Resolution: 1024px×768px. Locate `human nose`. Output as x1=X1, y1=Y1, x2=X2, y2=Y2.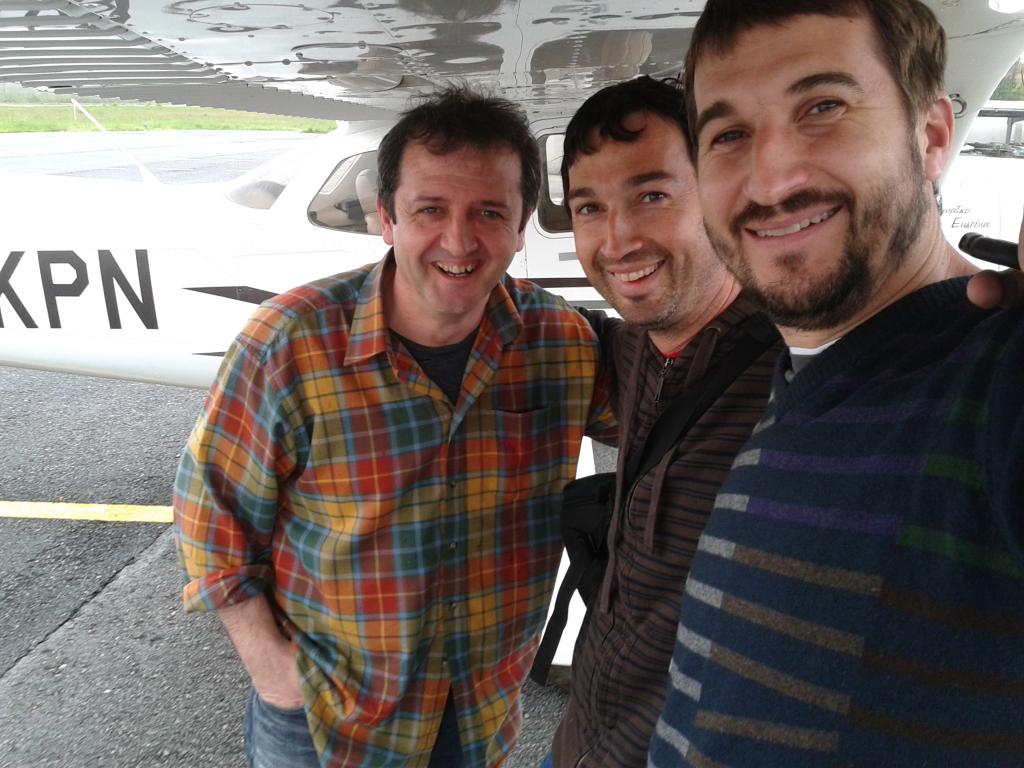
x1=440, y1=205, x2=476, y2=261.
